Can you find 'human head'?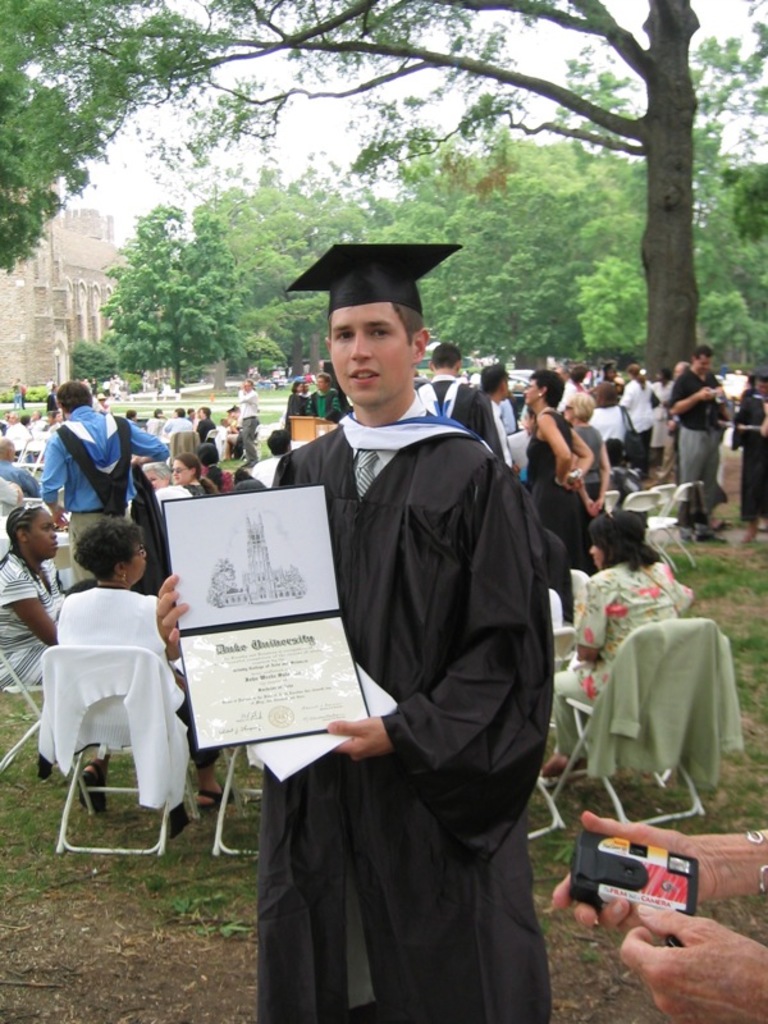
Yes, bounding box: bbox(428, 338, 463, 374).
